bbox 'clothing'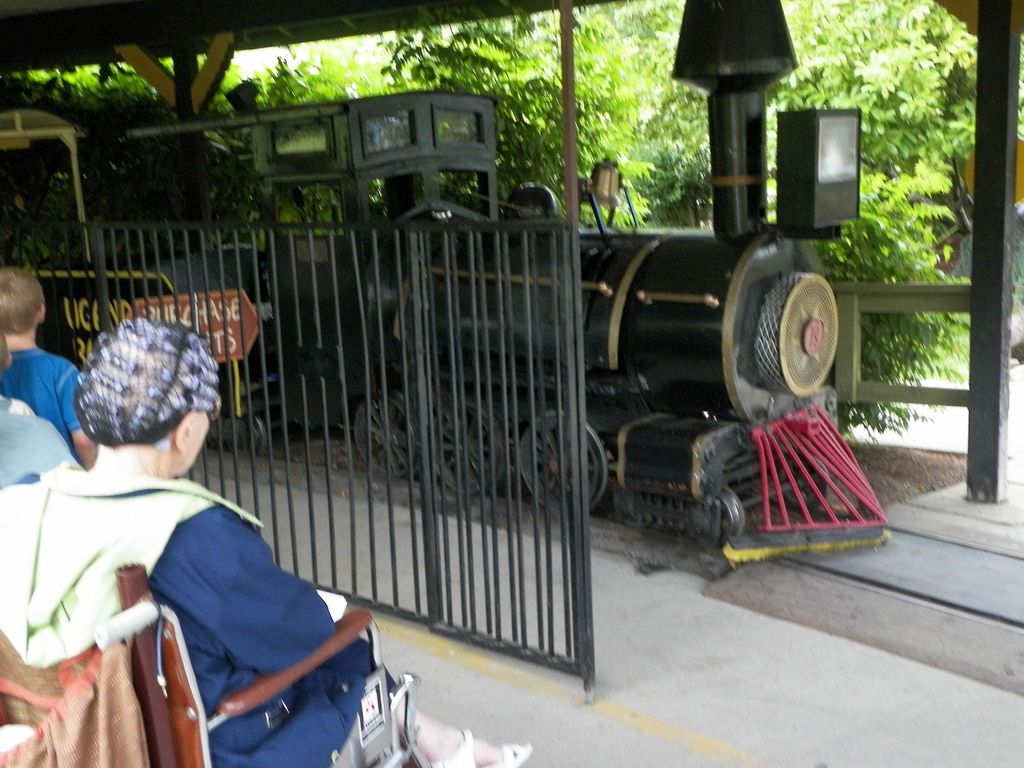
{"x1": 0, "y1": 344, "x2": 93, "y2": 465}
